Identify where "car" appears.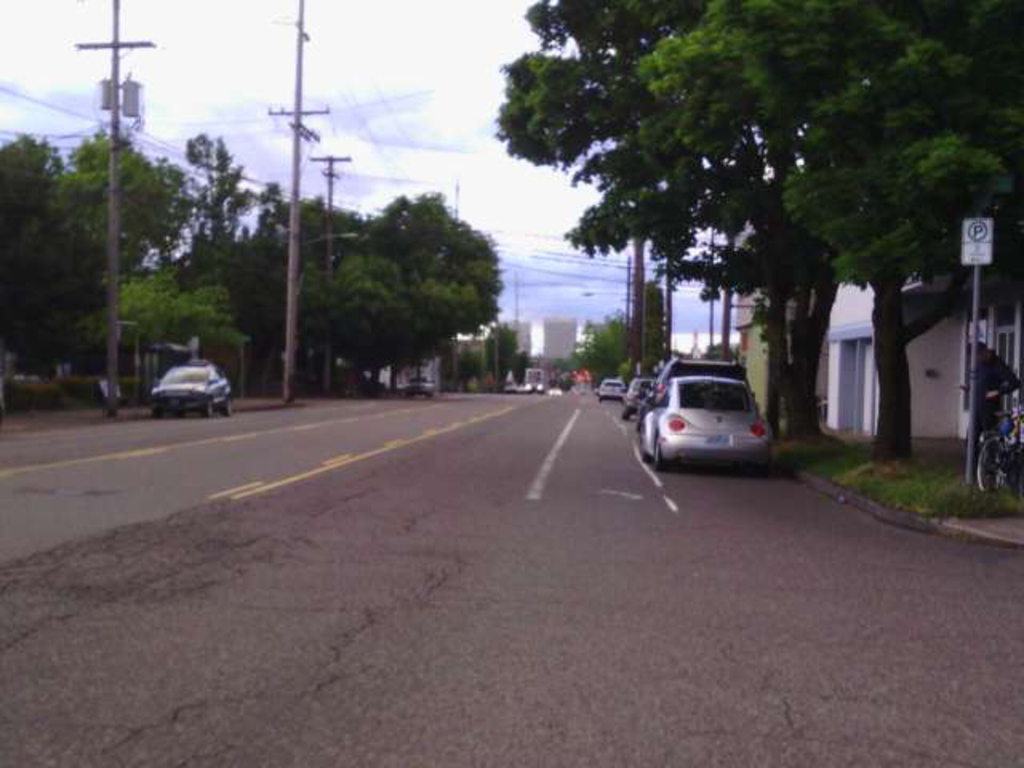
Appears at left=150, top=358, right=237, bottom=408.
